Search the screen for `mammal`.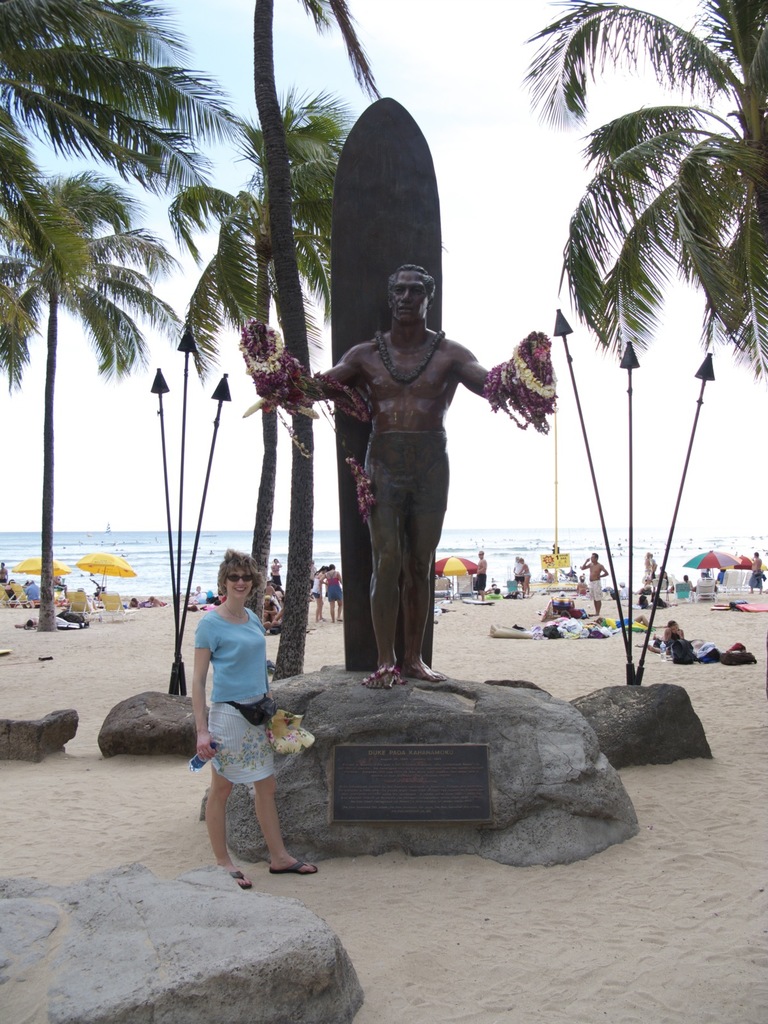
Found at bbox=(240, 264, 544, 687).
